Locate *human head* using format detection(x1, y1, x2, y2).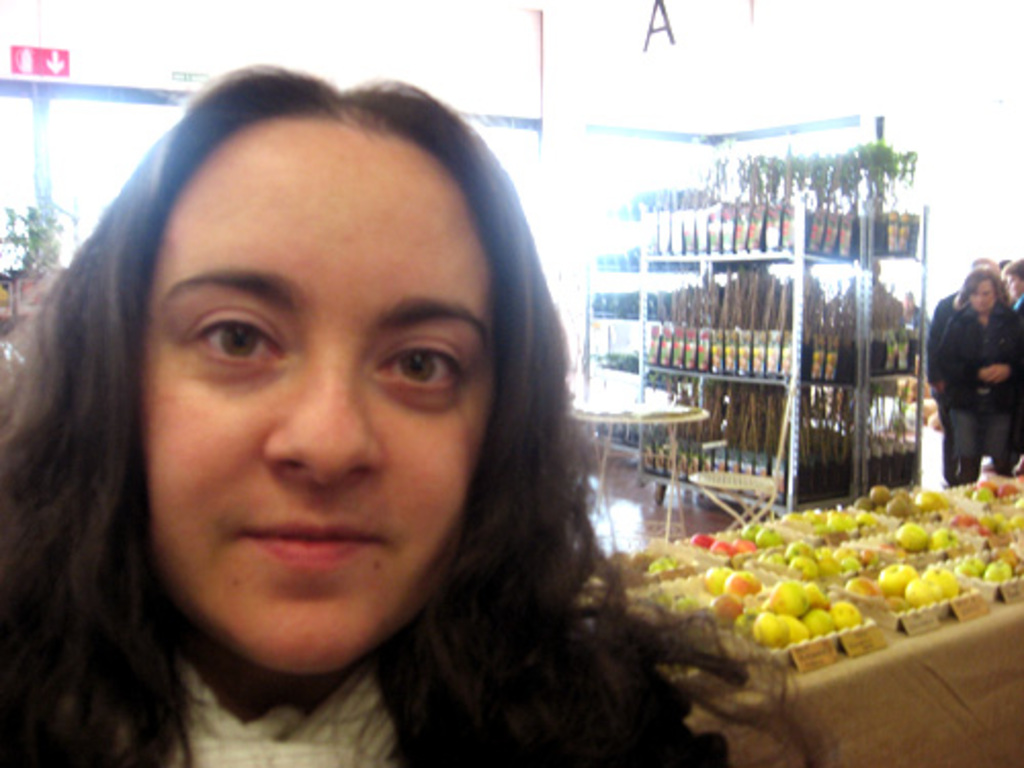
detection(82, 66, 518, 616).
